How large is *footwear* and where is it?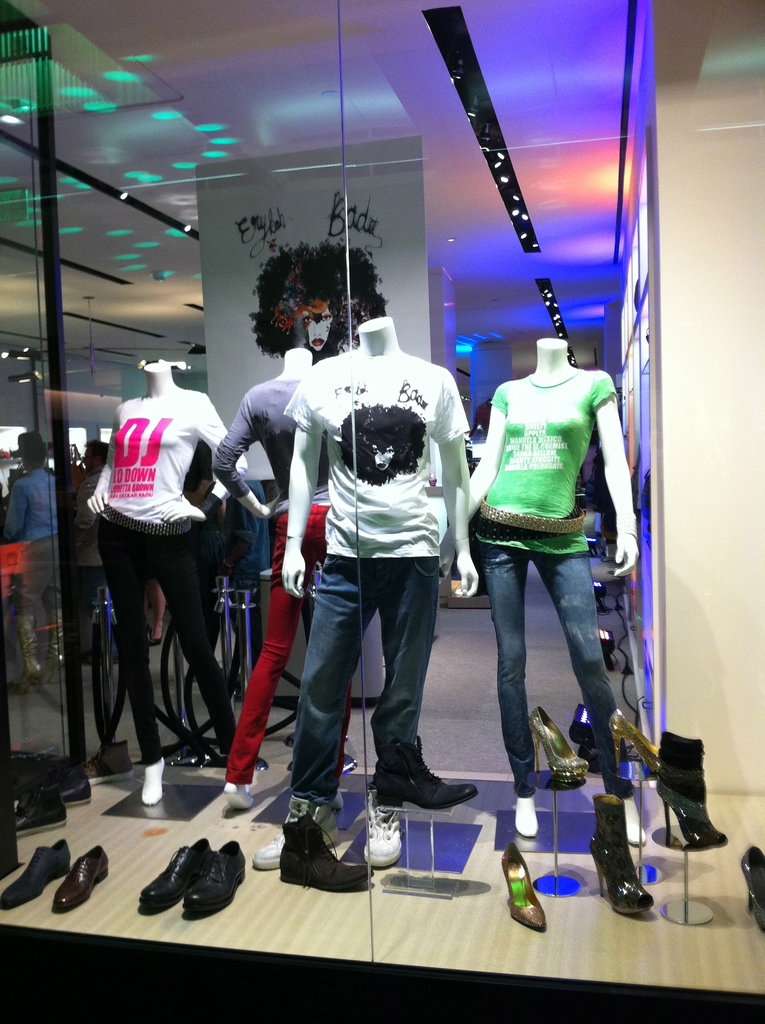
Bounding box: [526,704,590,781].
